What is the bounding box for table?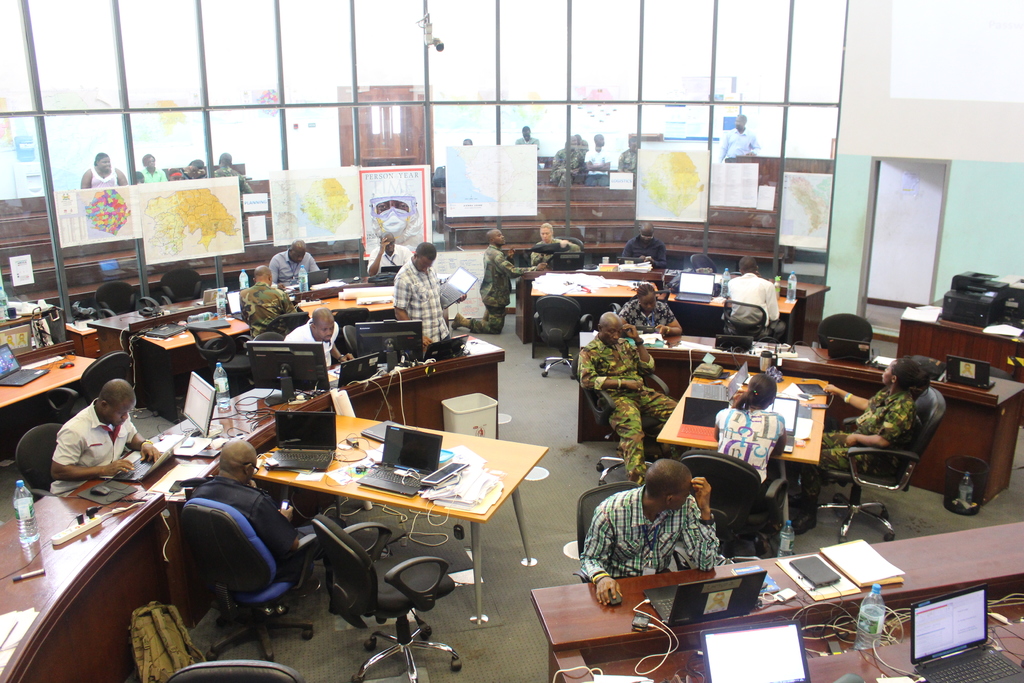
<bbox>0, 336, 500, 682</bbox>.
